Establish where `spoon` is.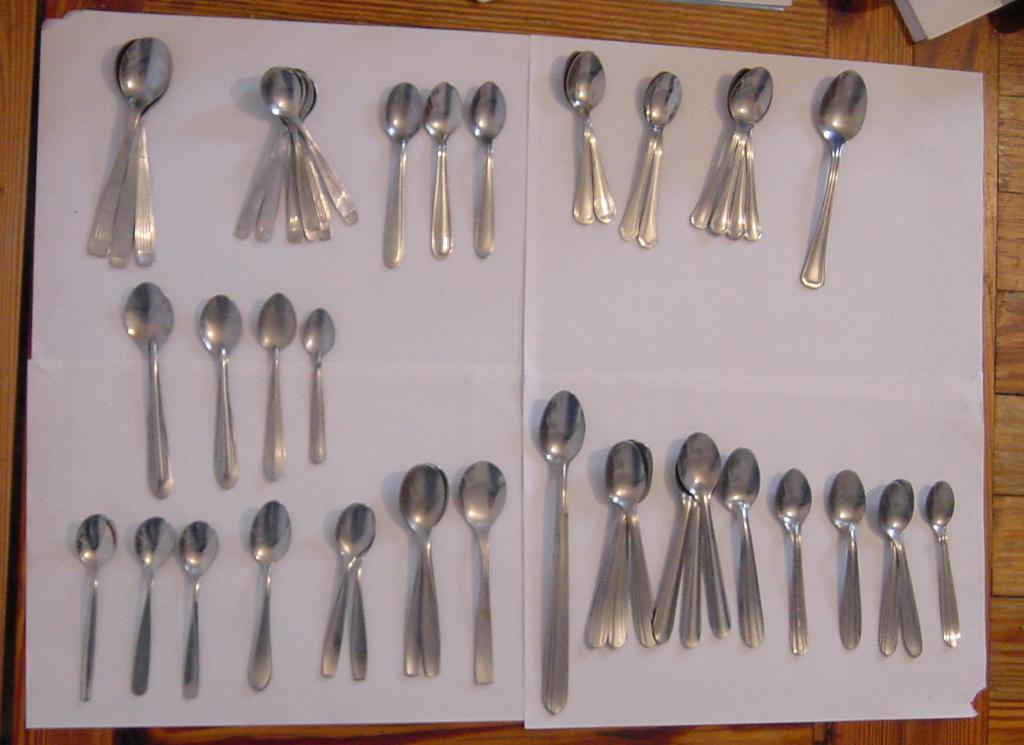
Established at <region>114, 41, 167, 269</region>.
